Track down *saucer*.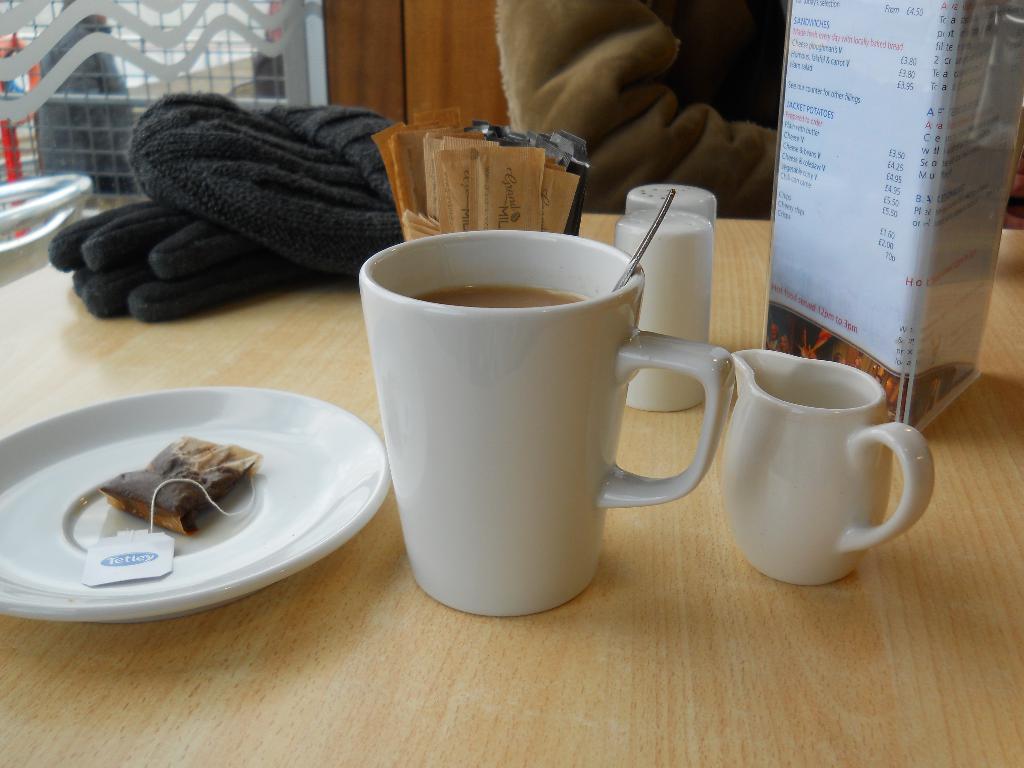
Tracked to select_region(0, 385, 390, 621).
